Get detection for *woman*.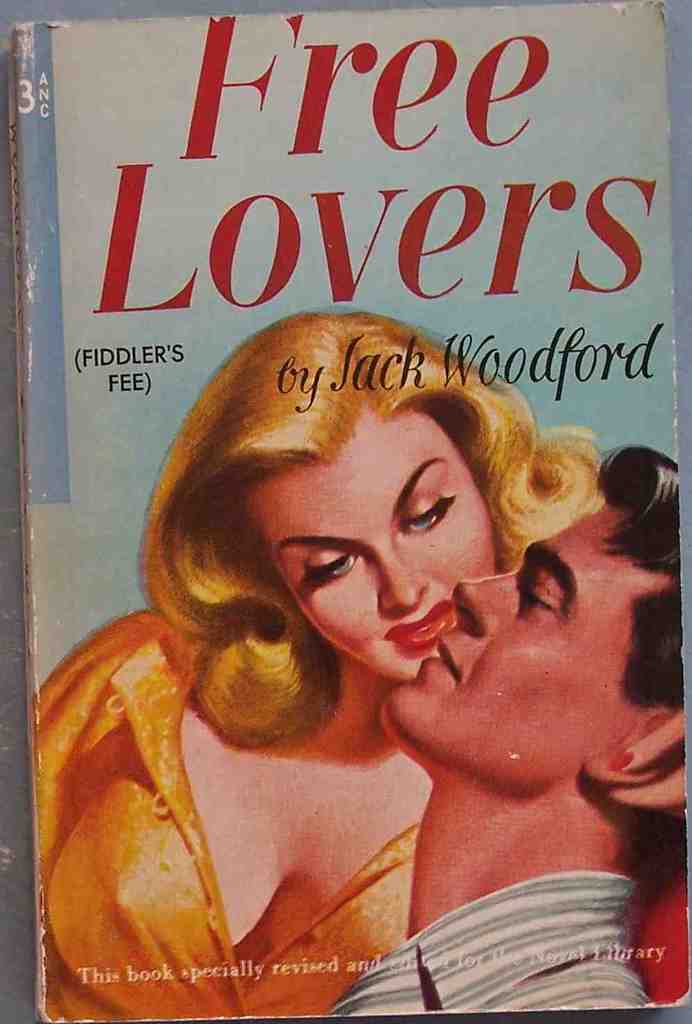
Detection: pyautogui.locateOnScreen(0, 304, 664, 1021).
